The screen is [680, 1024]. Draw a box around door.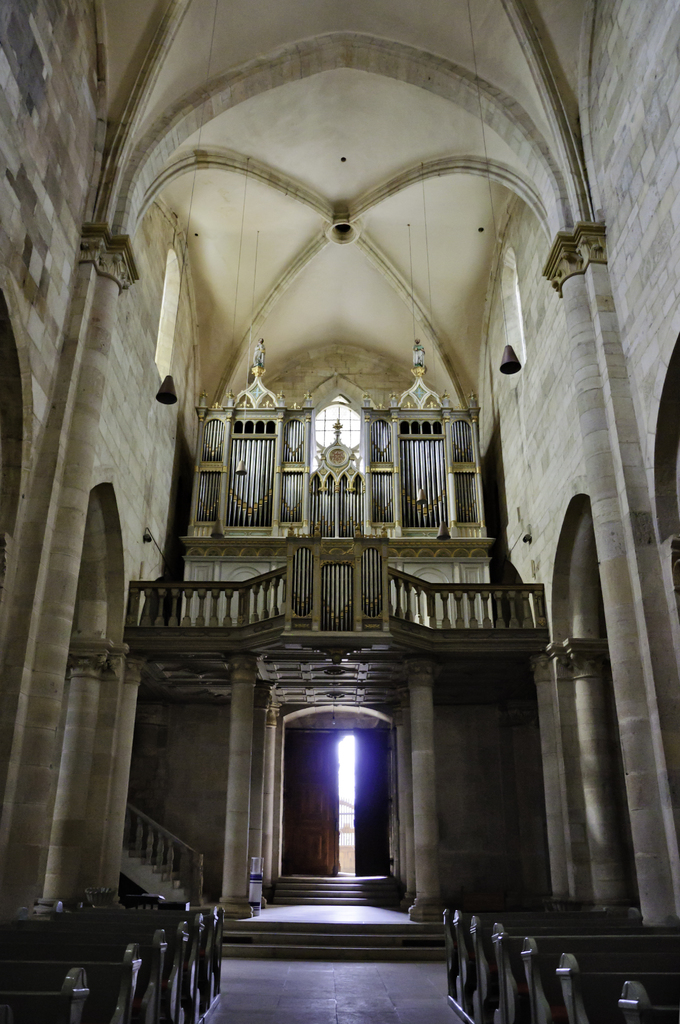
(left=354, top=725, right=389, bottom=882).
